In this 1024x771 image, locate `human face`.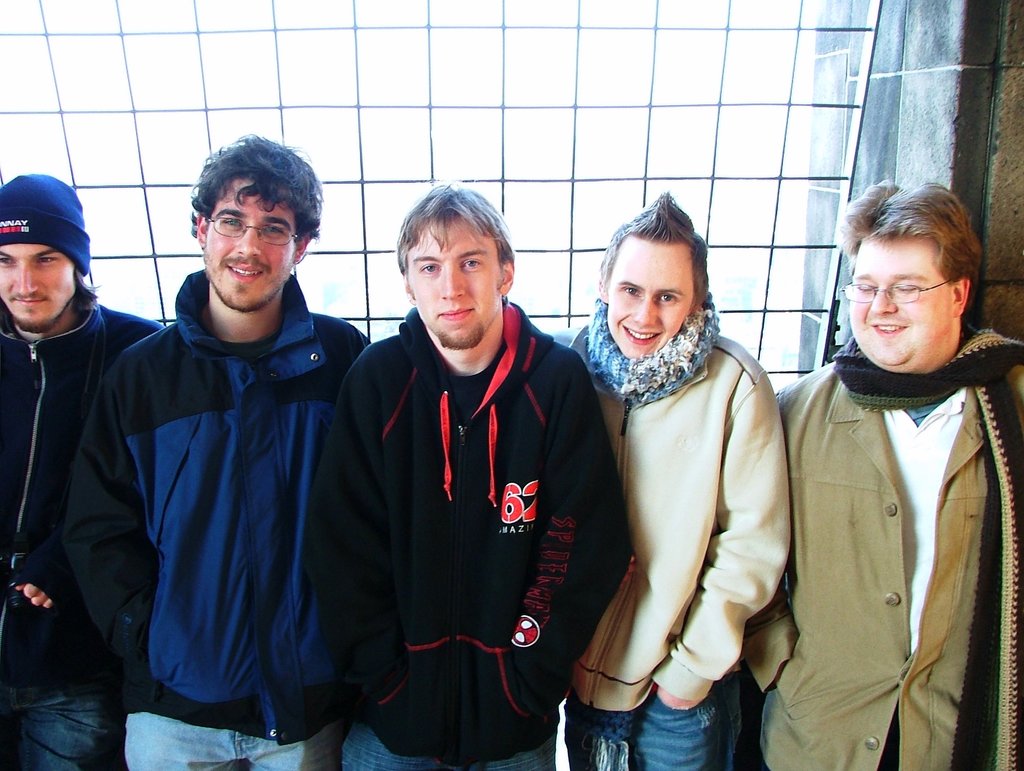
Bounding box: [207, 172, 299, 315].
